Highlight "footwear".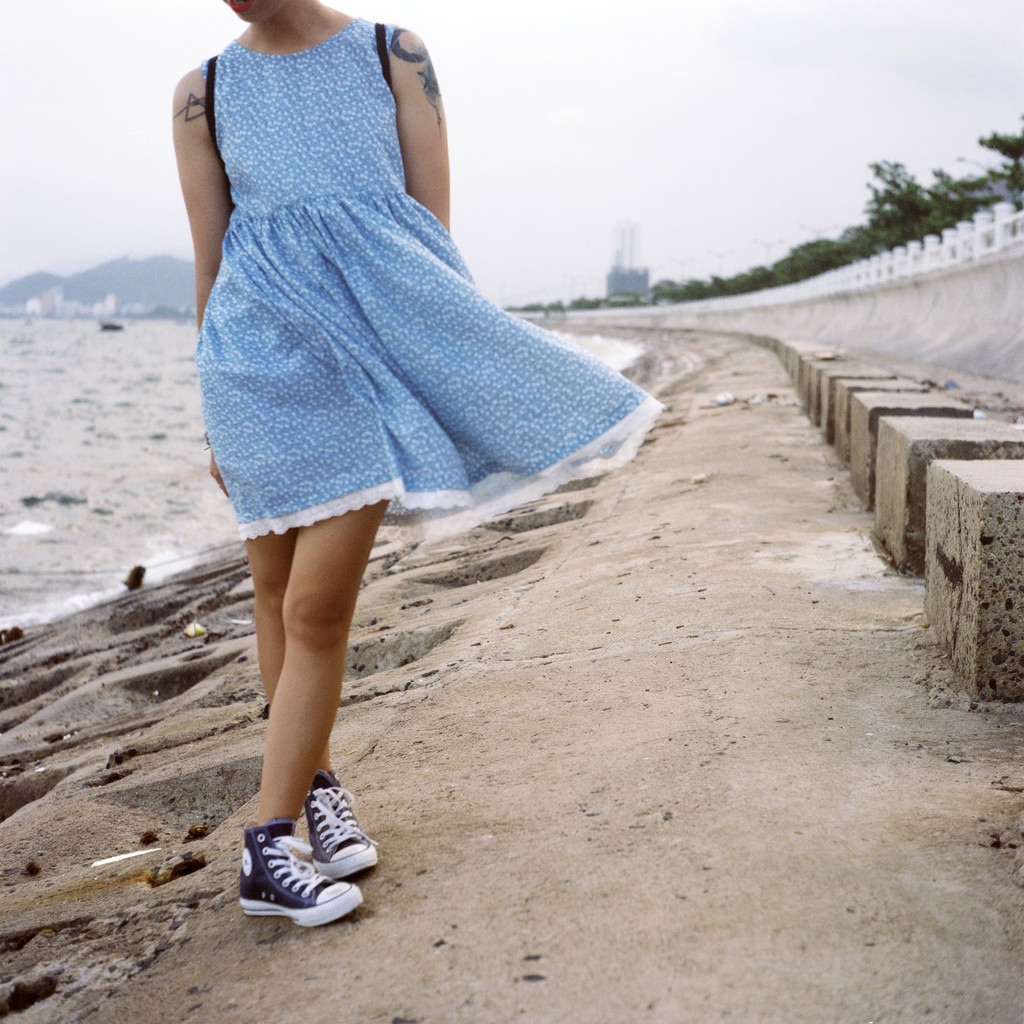
Highlighted region: (231,803,380,931).
